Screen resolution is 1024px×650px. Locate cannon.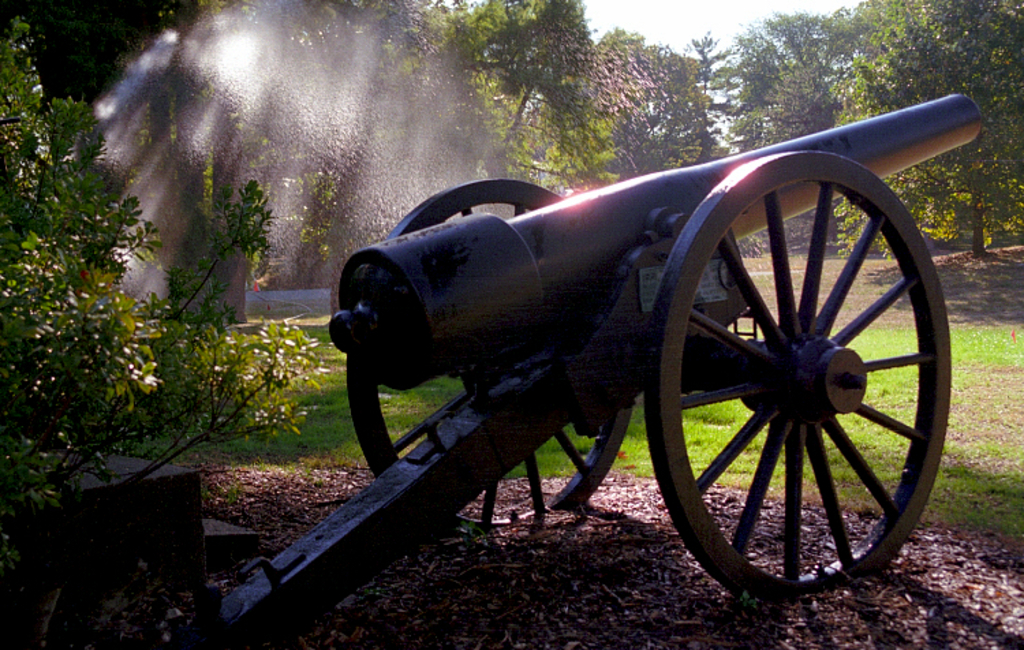
Rect(168, 93, 987, 649).
